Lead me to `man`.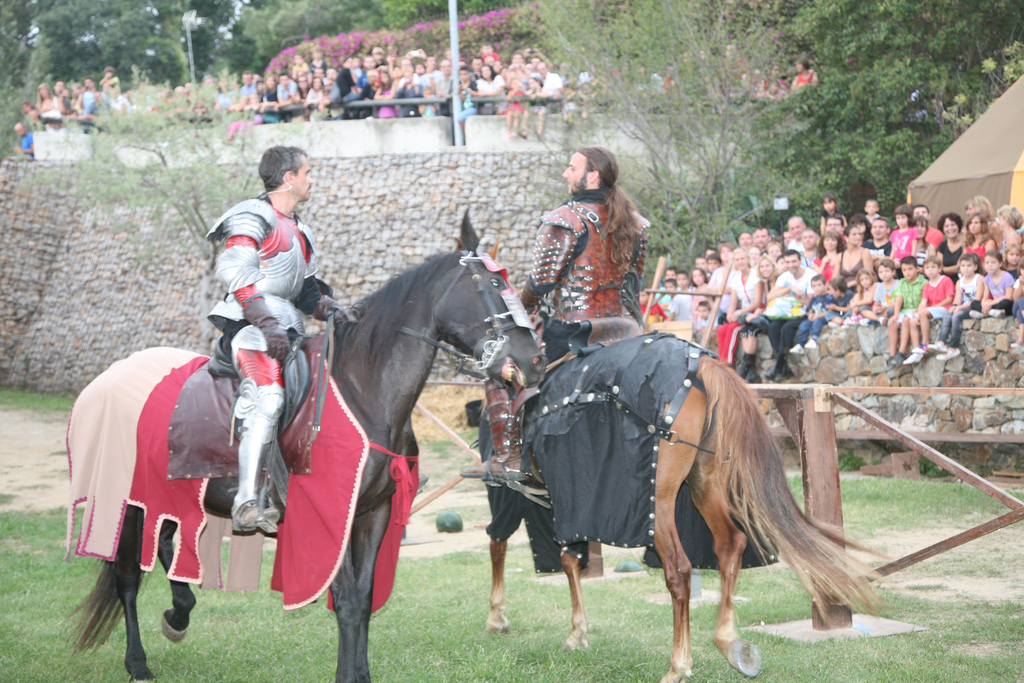
Lead to 534:57:560:94.
